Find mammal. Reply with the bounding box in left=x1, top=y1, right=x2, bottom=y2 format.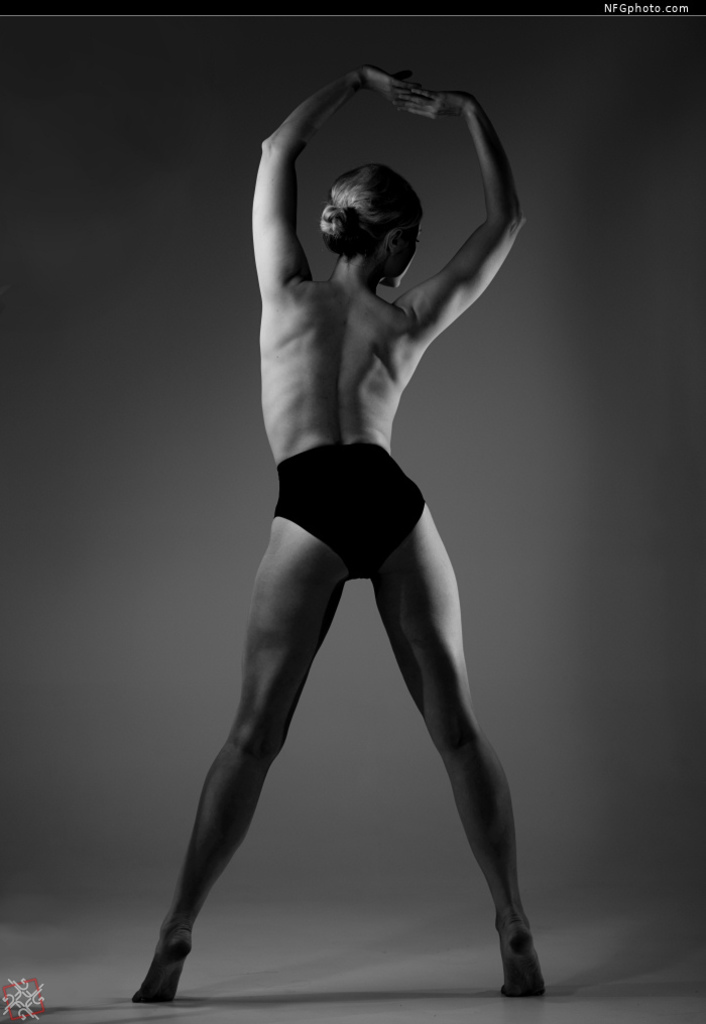
left=127, top=63, right=548, bottom=1002.
